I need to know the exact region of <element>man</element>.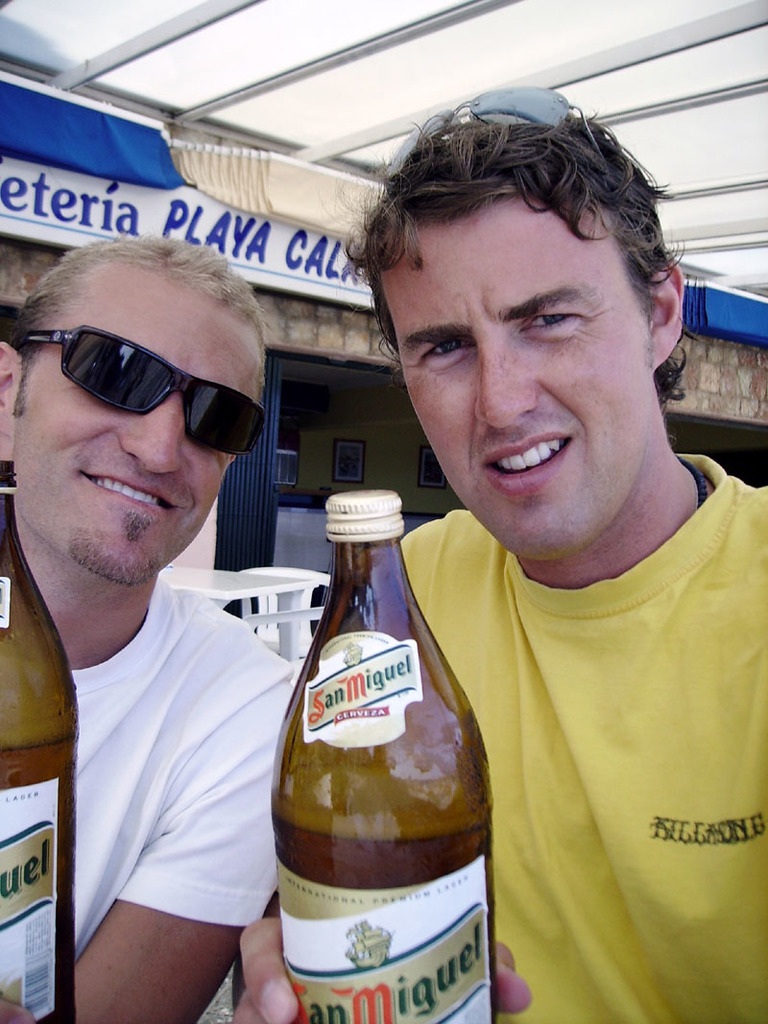
Region: crop(0, 235, 320, 1023).
